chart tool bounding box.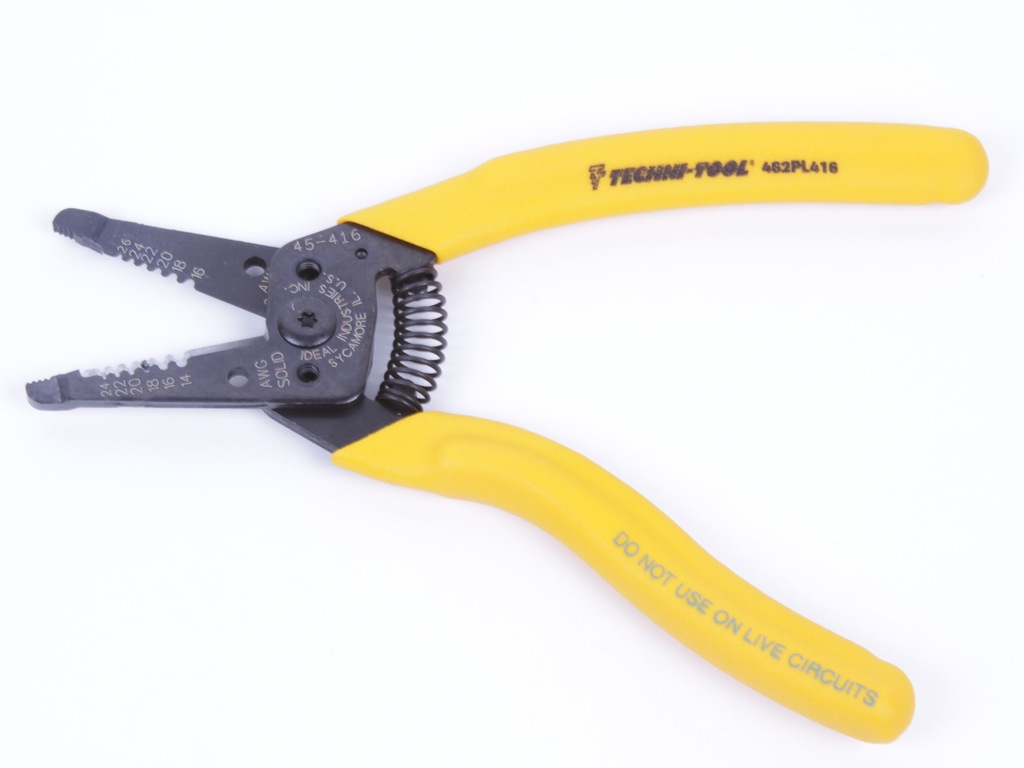
Charted: box=[26, 120, 986, 742].
